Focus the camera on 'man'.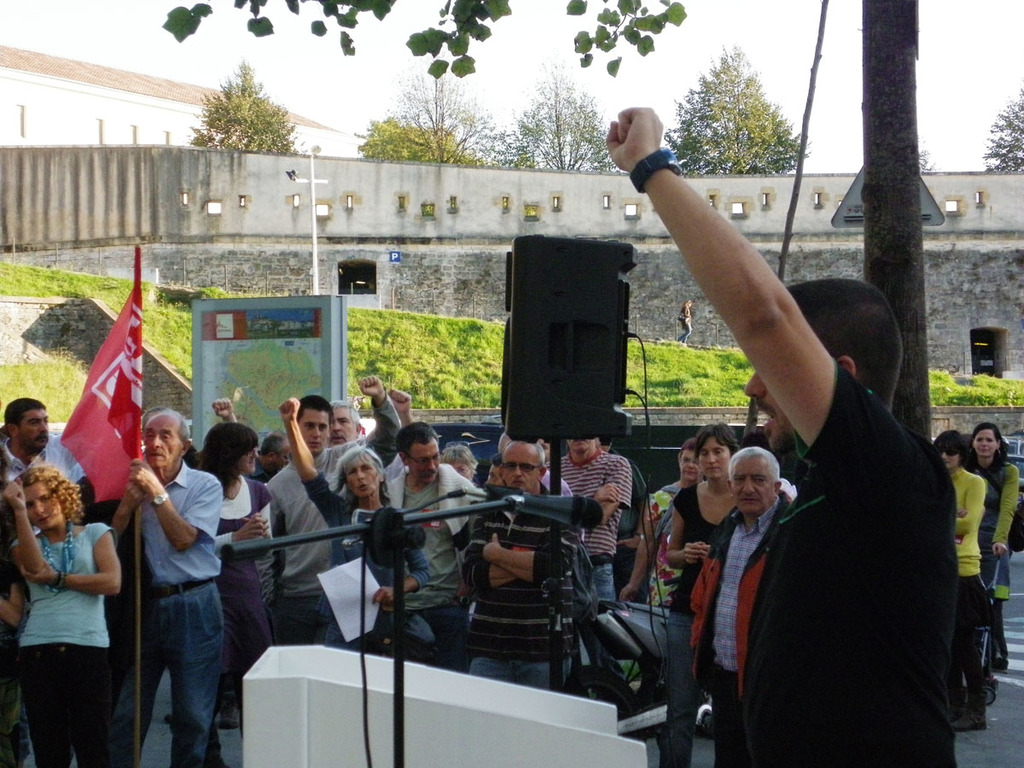
Focus region: (x1=601, y1=102, x2=963, y2=765).
